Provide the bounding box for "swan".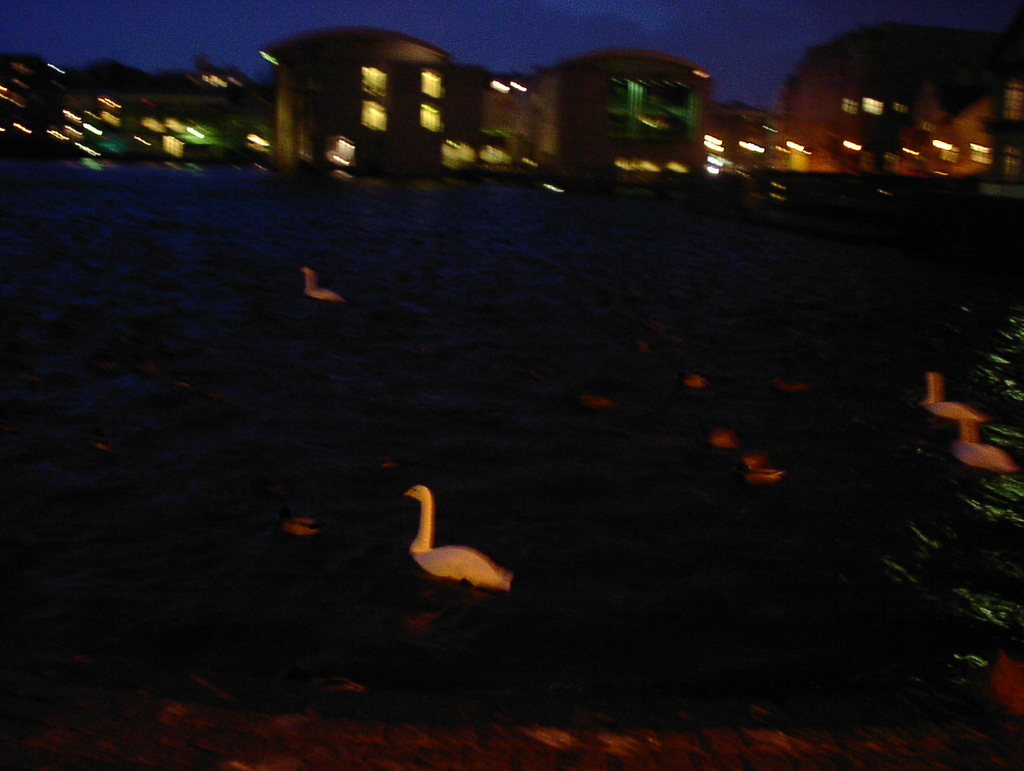
704:425:736:449.
